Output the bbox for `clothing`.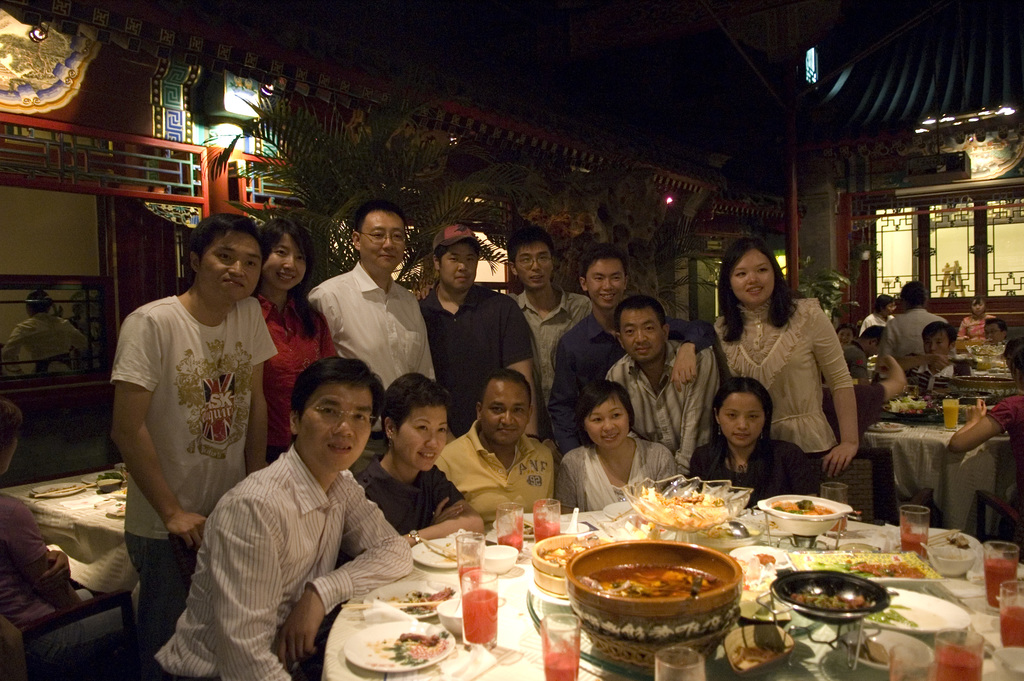
Rect(420, 288, 540, 437).
